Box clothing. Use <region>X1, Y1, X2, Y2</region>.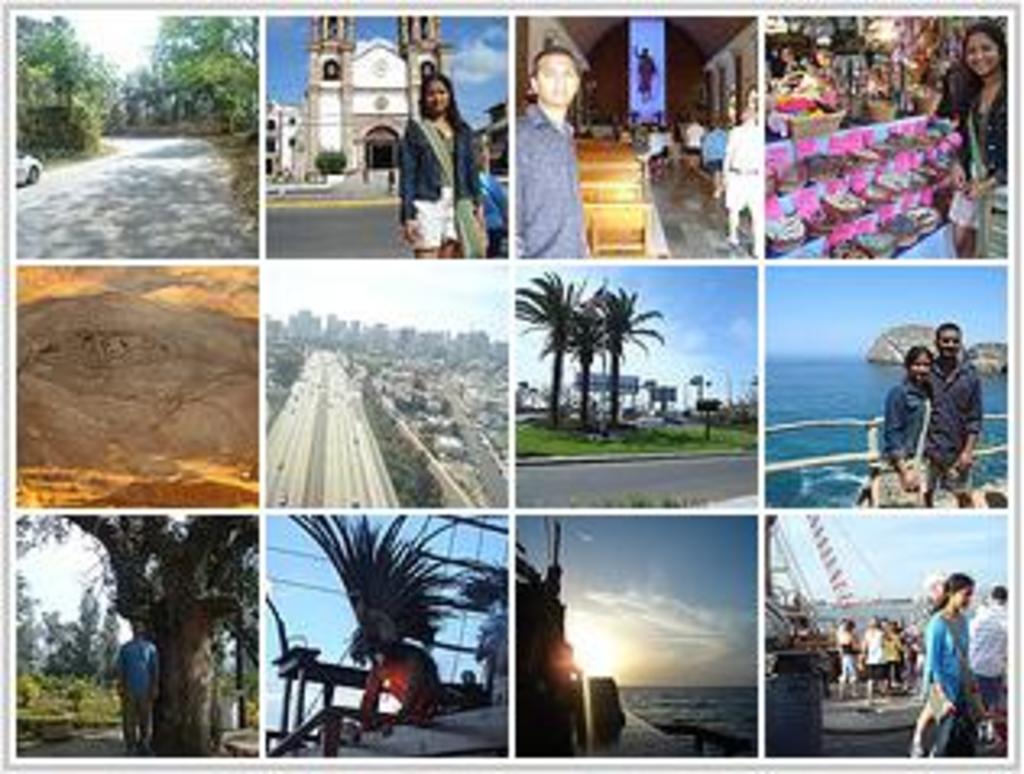
<region>836, 632, 859, 677</region>.
